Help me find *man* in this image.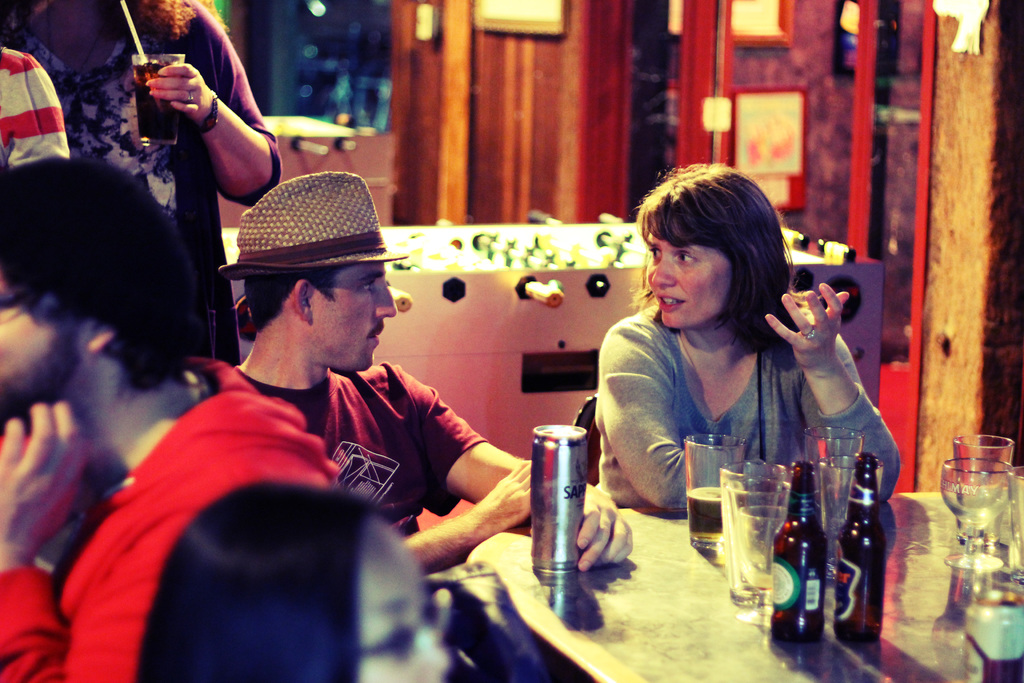
Found it: {"x1": 0, "y1": 161, "x2": 340, "y2": 682}.
